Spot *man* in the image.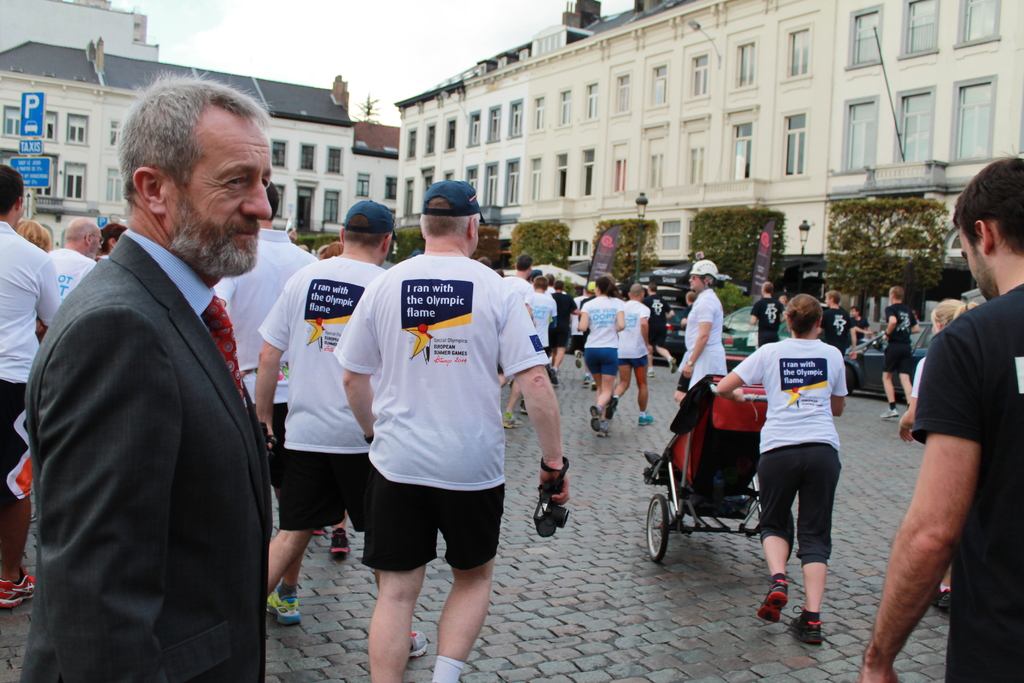
*man* found at detection(598, 287, 661, 430).
